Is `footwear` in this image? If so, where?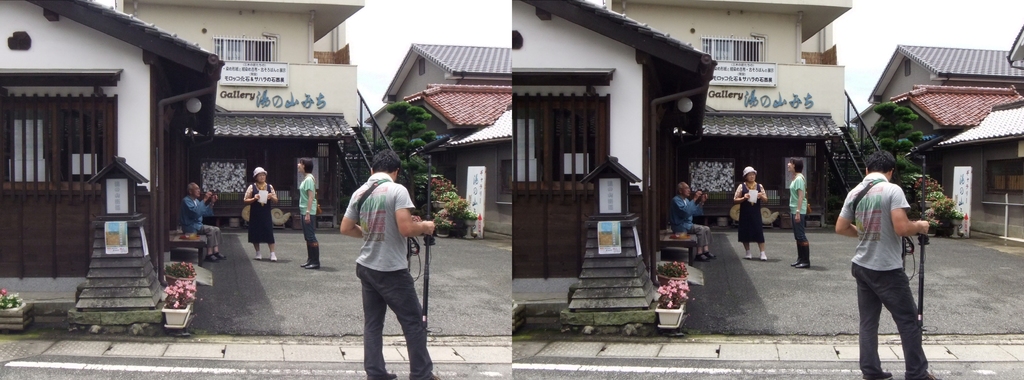
Yes, at {"left": 755, "top": 252, "right": 767, "bottom": 258}.
